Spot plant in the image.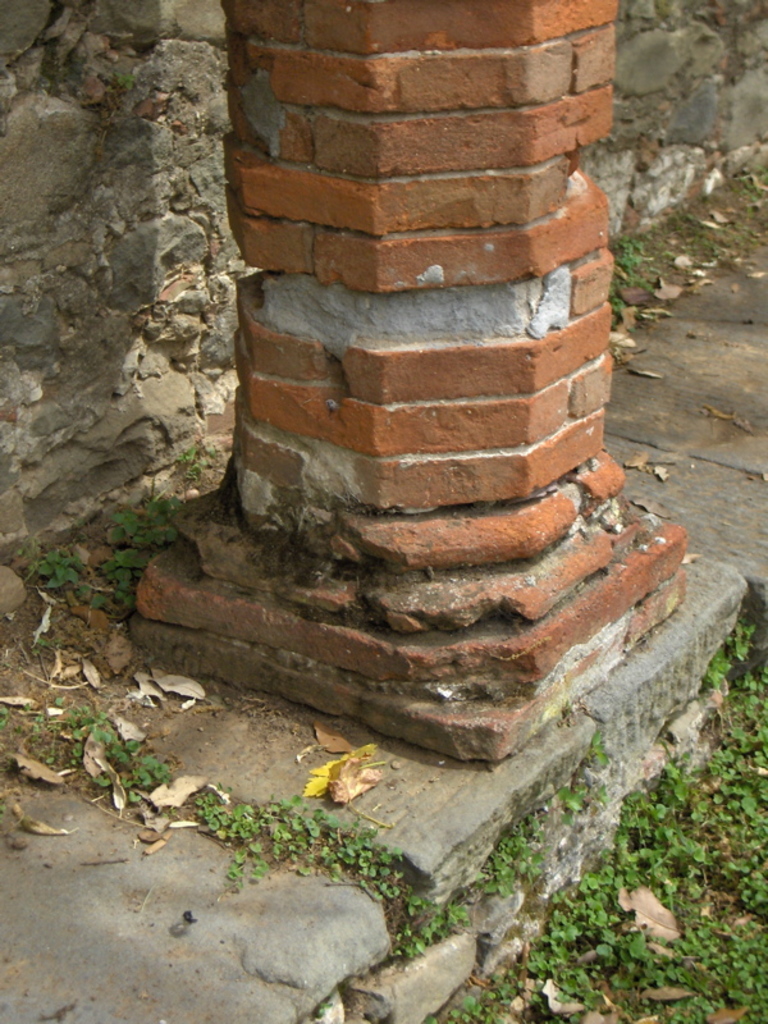
plant found at left=188, top=797, right=408, bottom=900.
